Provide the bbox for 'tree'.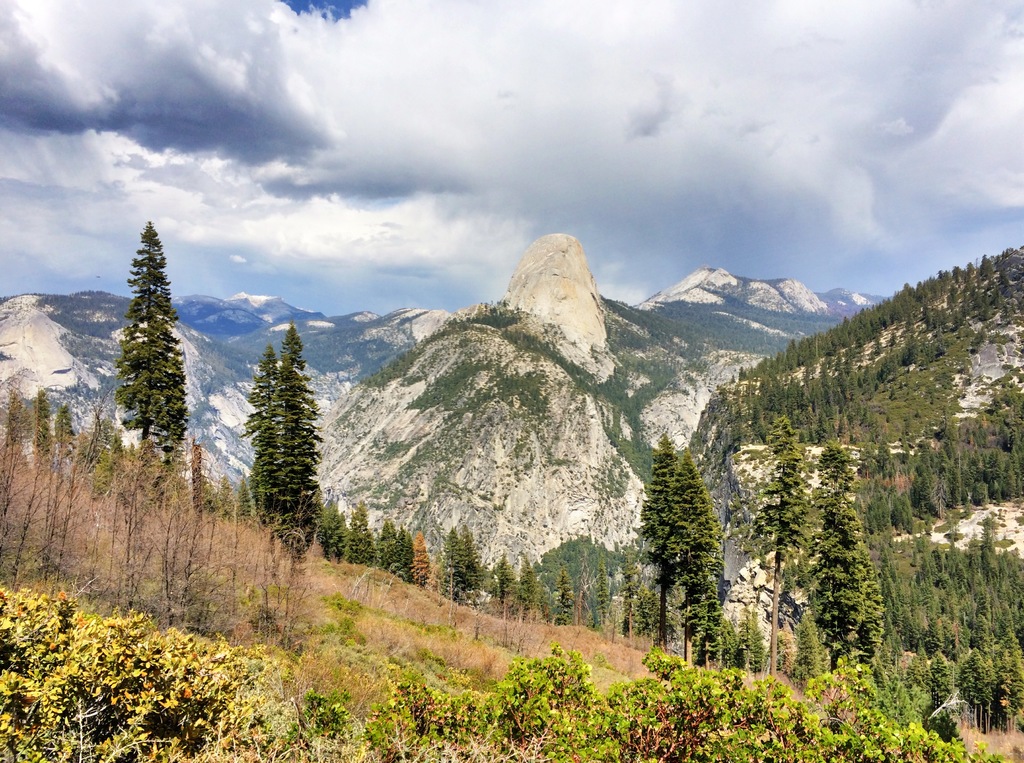
x1=3, y1=389, x2=22, y2=454.
